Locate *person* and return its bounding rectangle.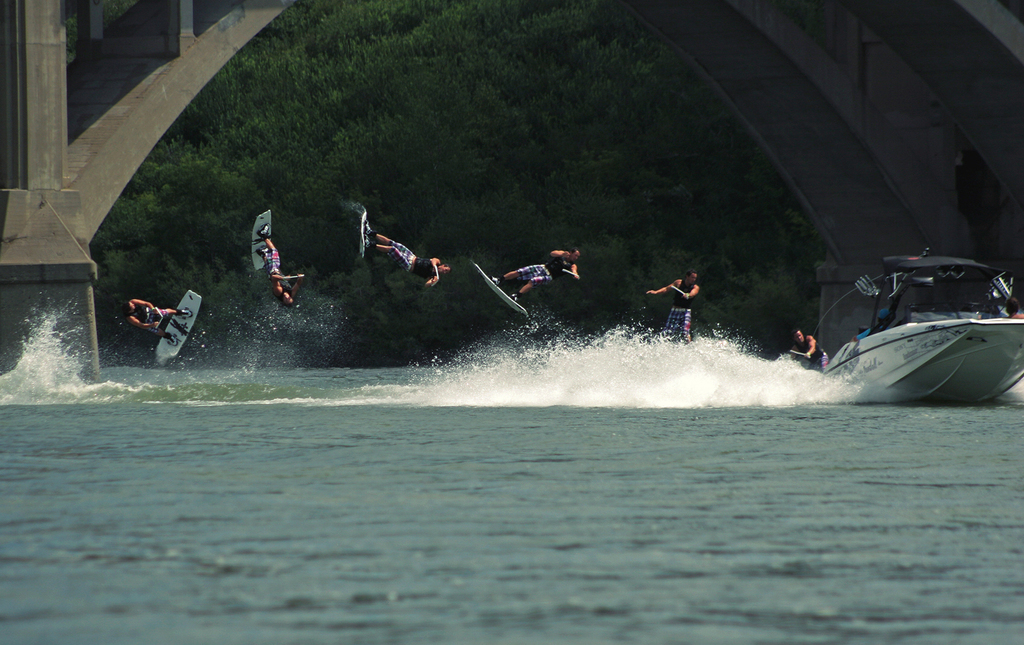
left=489, top=246, right=578, bottom=301.
